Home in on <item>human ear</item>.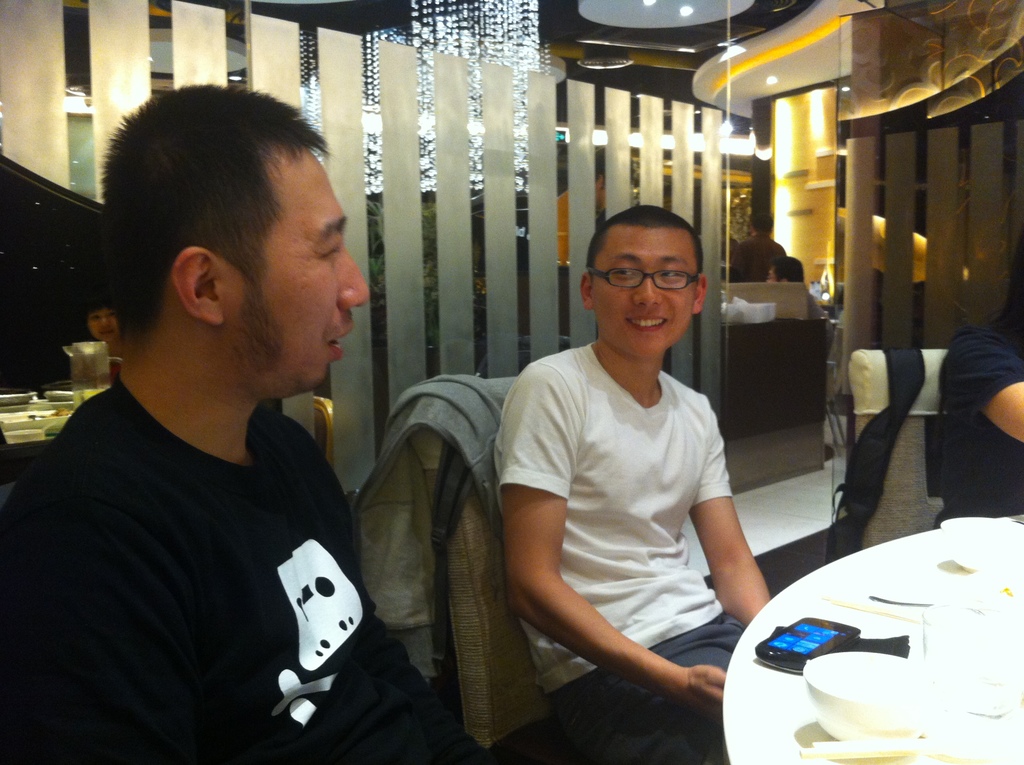
Homed in at rect(694, 275, 708, 314).
